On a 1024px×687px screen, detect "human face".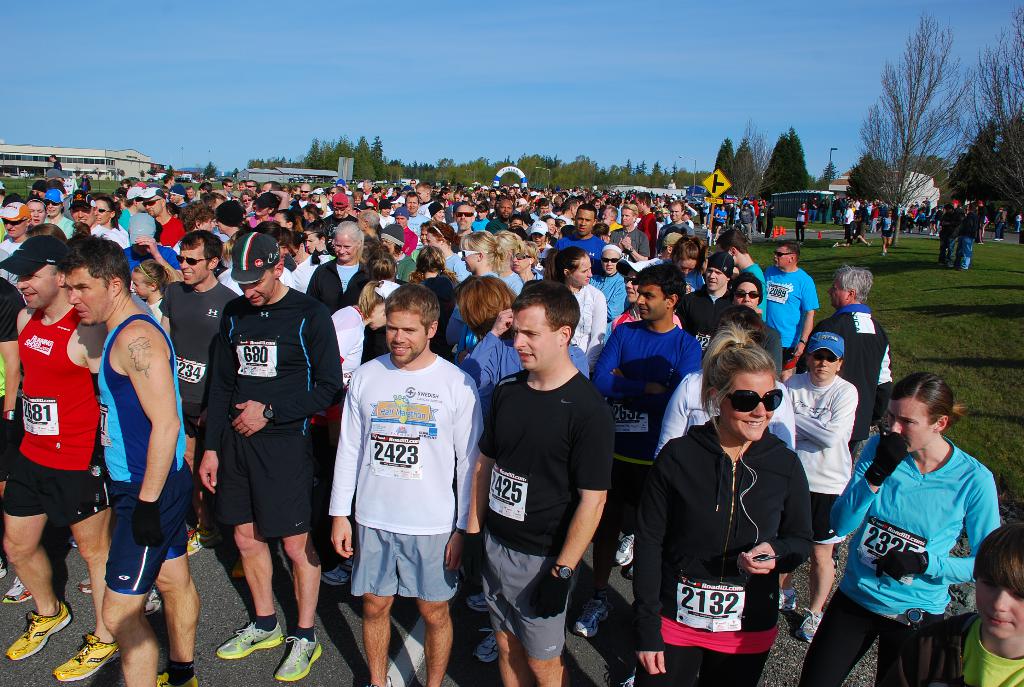
(left=728, top=372, right=776, bottom=439).
